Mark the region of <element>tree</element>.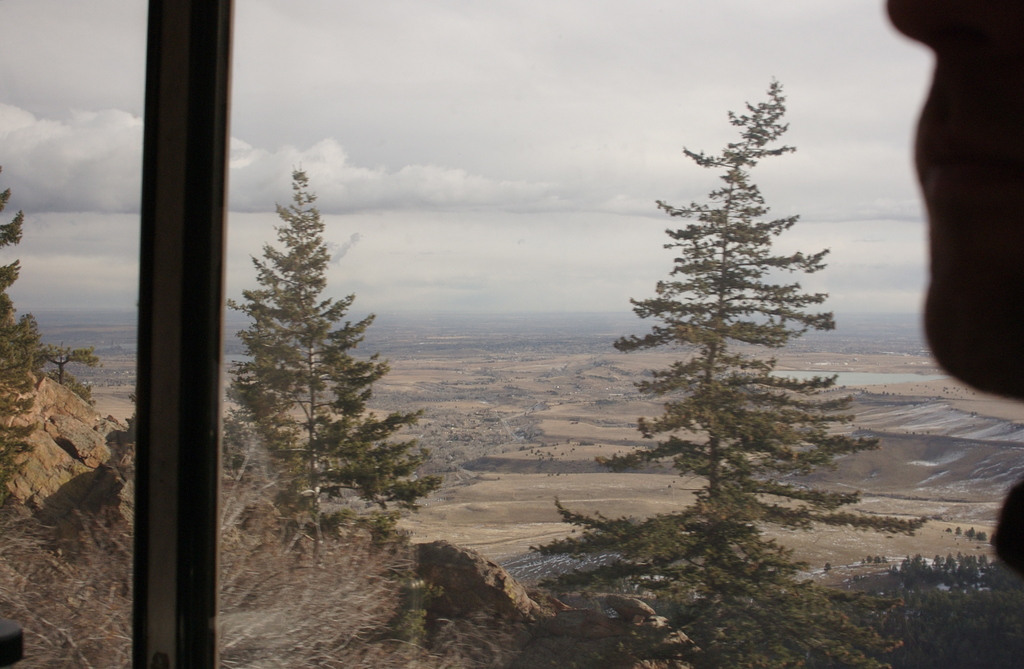
Region: pyautogui.locateOnScreen(614, 83, 857, 535).
